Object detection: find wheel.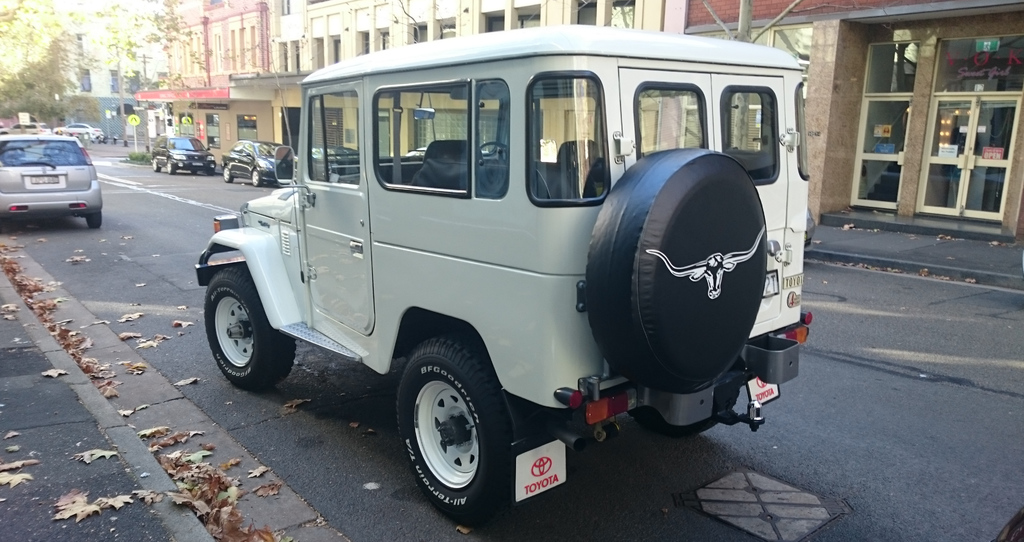
locate(83, 210, 105, 228).
